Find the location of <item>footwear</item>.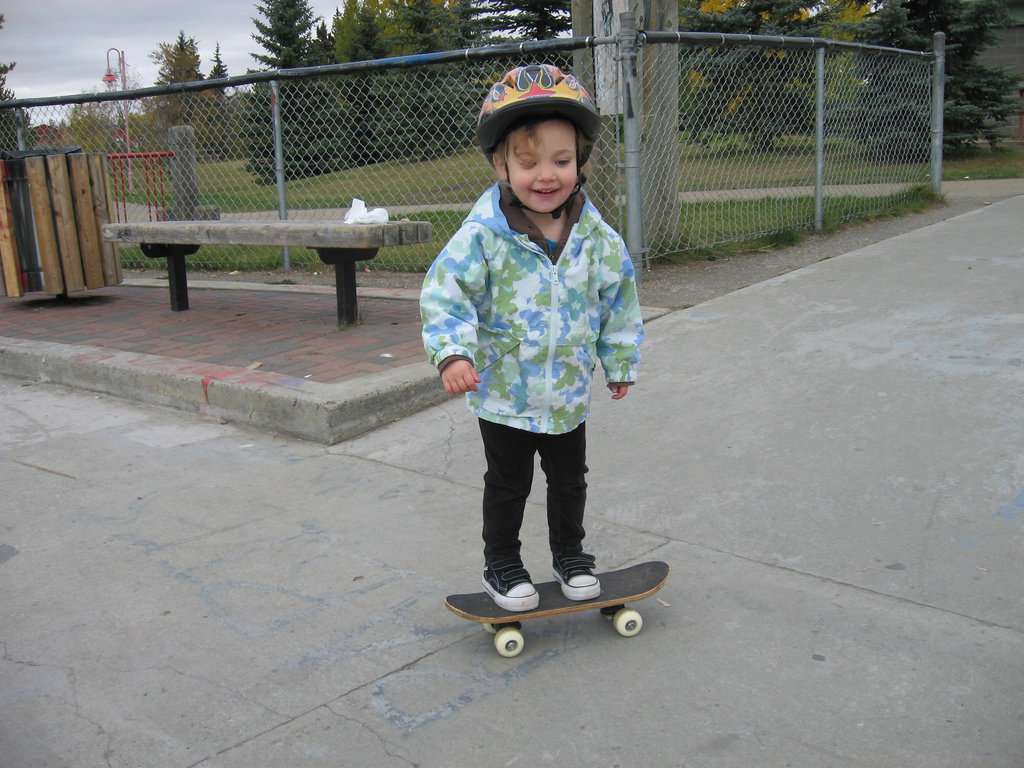
Location: select_region(480, 571, 534, 613).
